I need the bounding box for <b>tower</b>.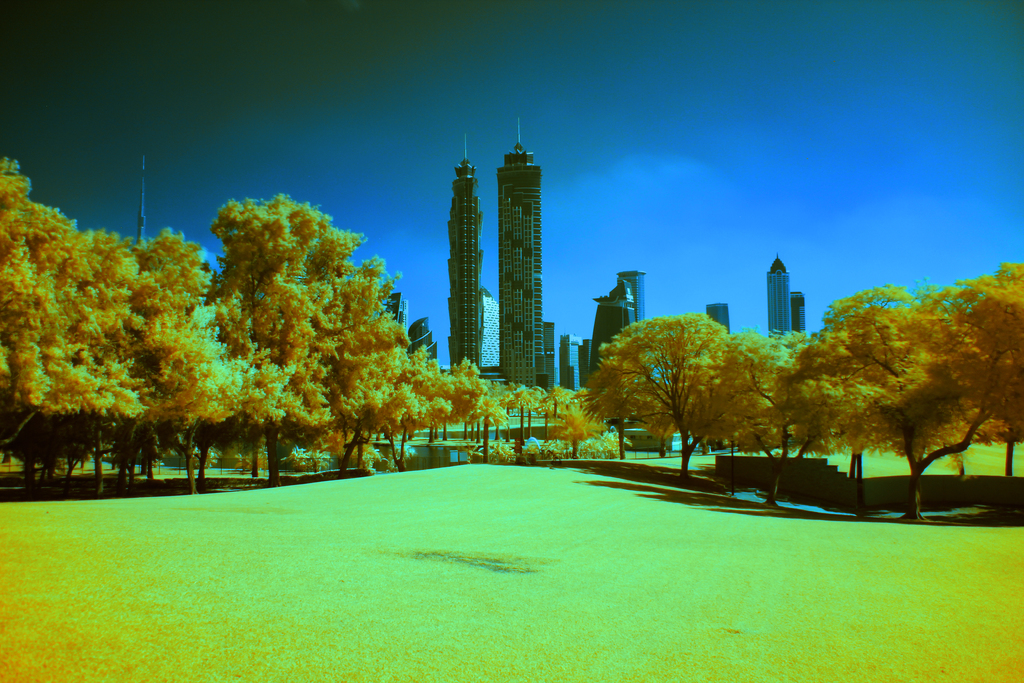
Here it is: bbox=(408, 320, 445, 363).
